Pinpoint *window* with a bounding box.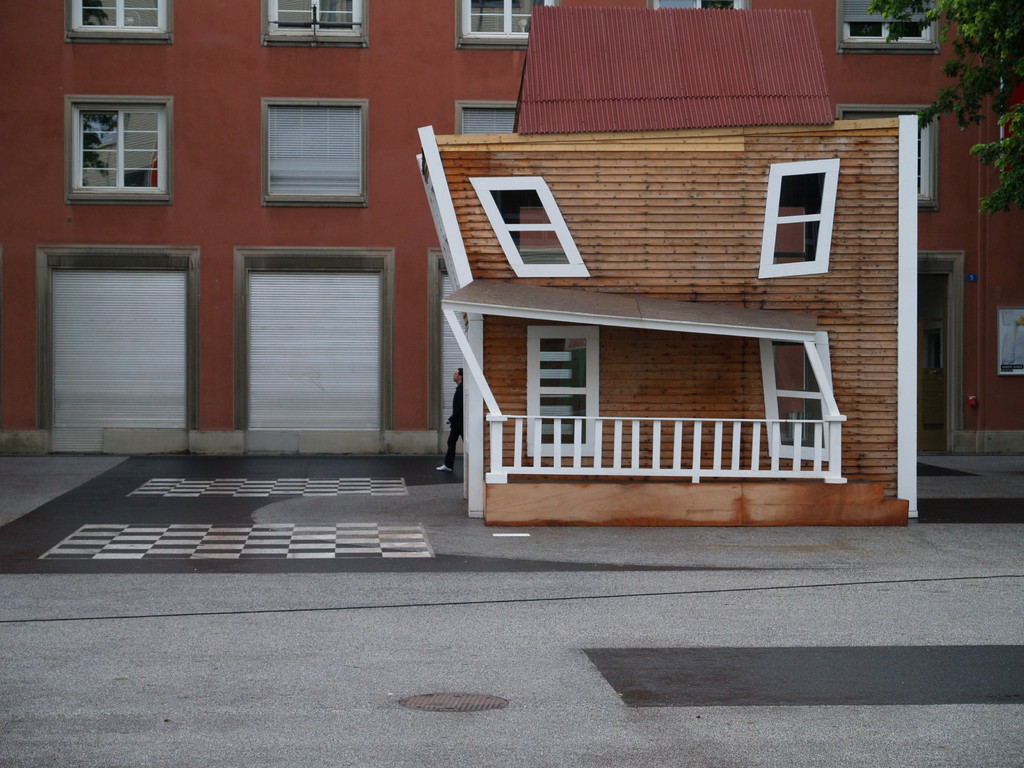
261 0 367 45.
